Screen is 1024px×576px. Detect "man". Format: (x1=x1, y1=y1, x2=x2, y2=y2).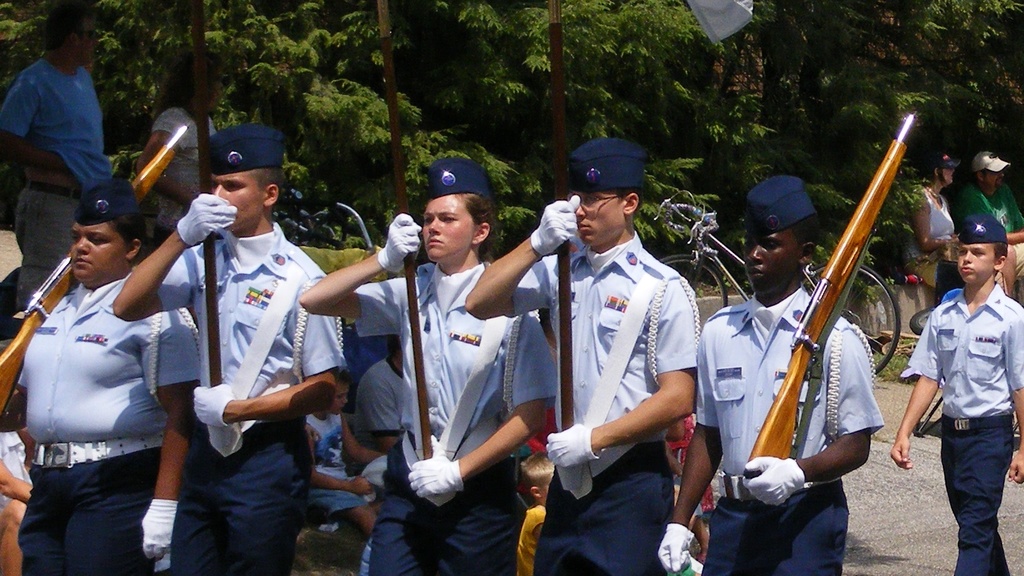
(x1=947, y1=145, x2=1023, y2=310).
